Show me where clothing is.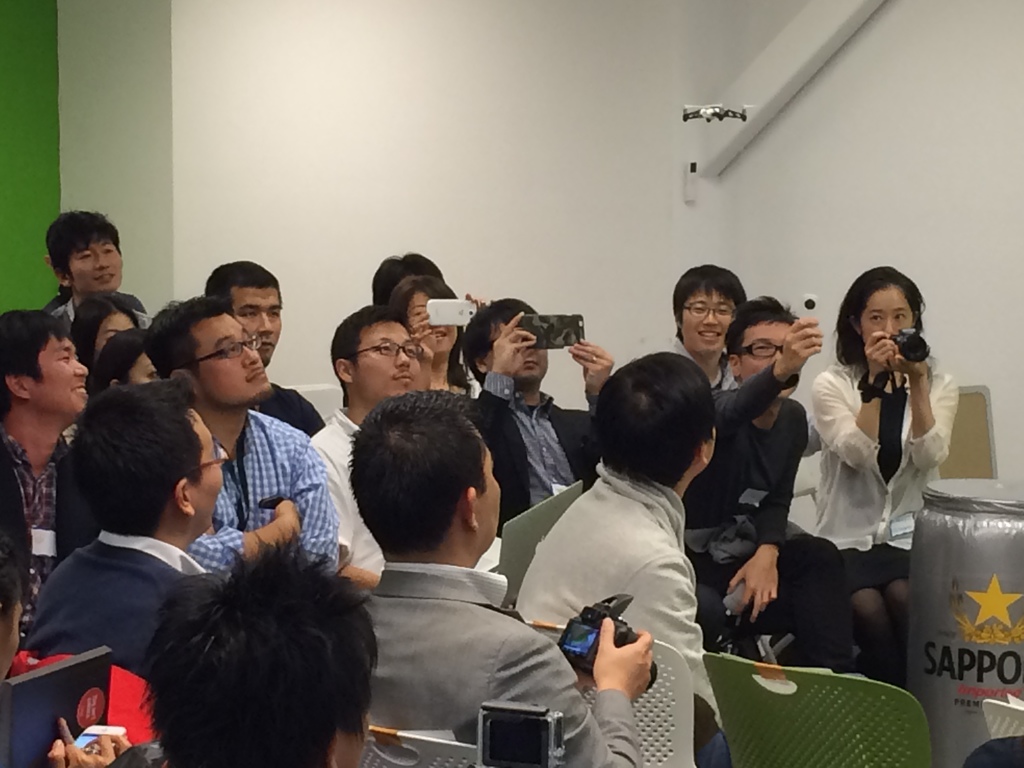
clothing is at bbox(666, 341, 745, 397).
